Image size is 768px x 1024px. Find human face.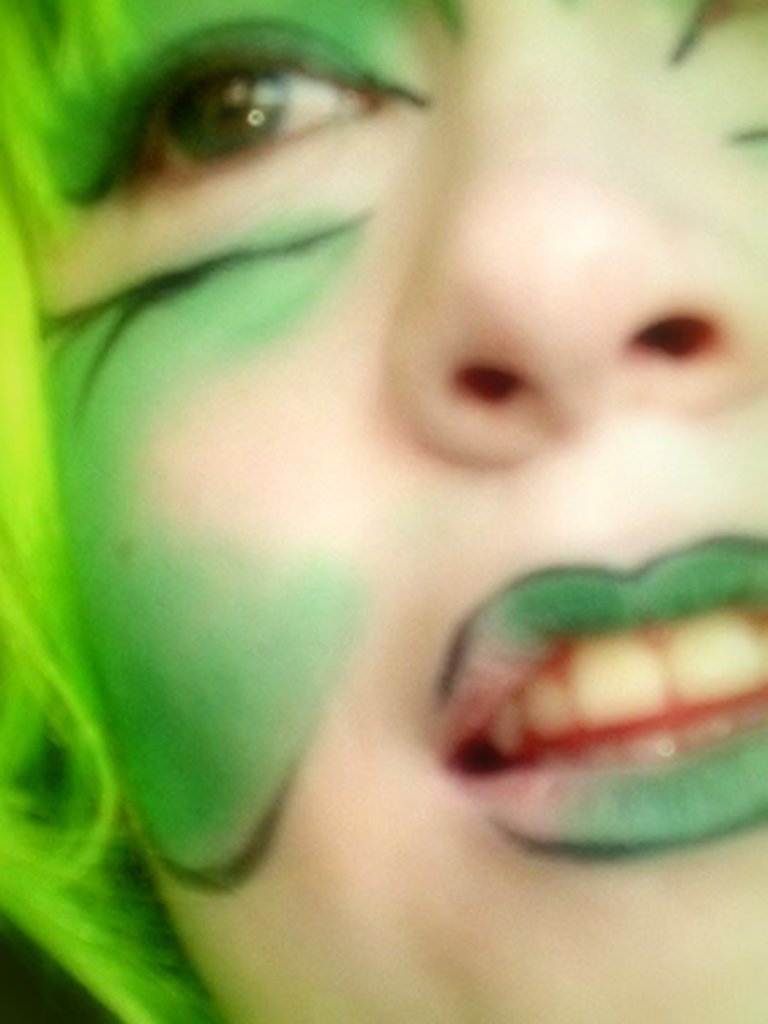
0:0:766:1022.
